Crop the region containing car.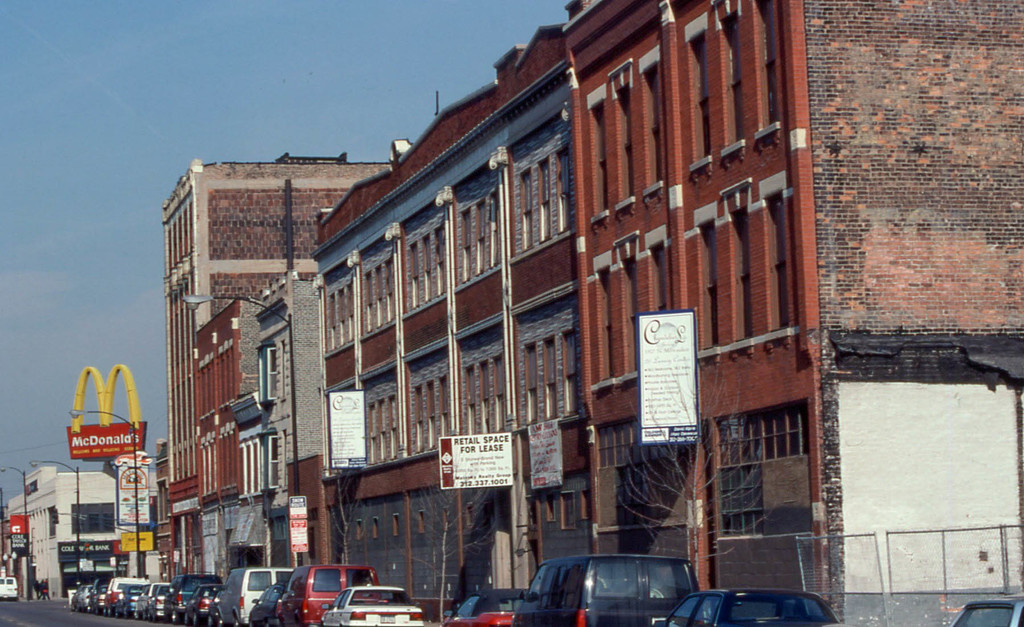
Crop region: rect(330, 584, 423, 626).
